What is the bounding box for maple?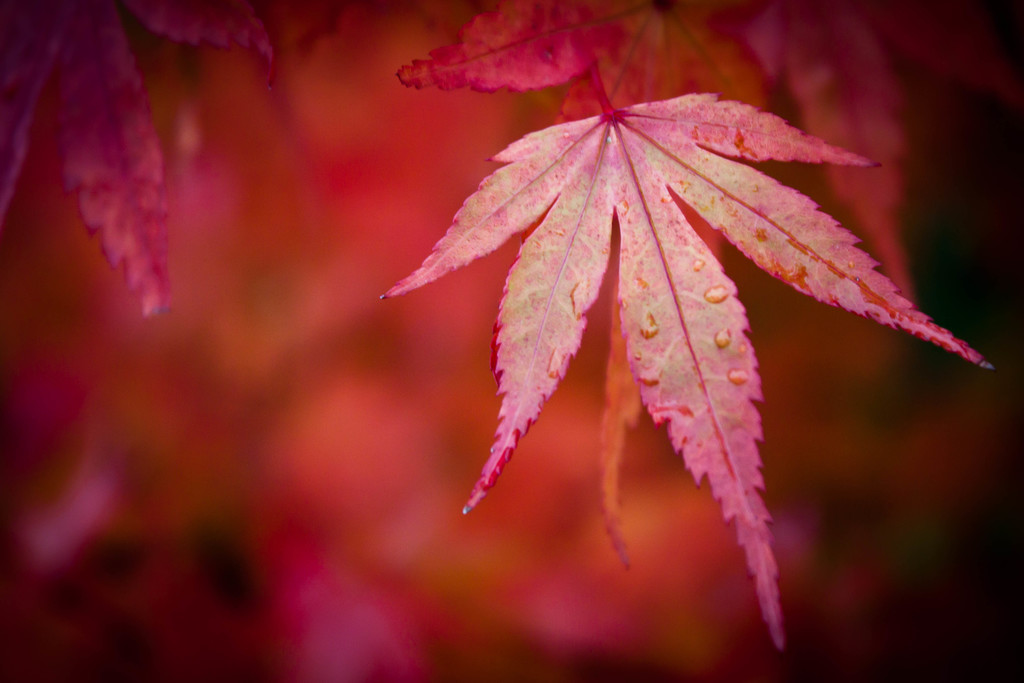
<region>0, 0, 344, 324</region>.
